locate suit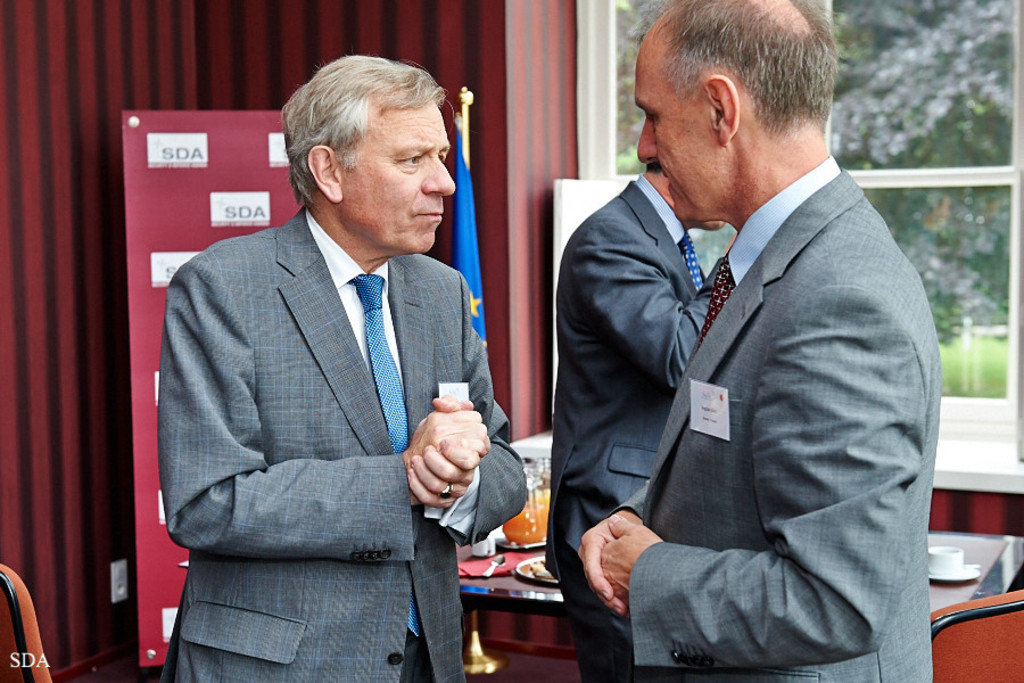
l=626, t=154, r=936, b=682
